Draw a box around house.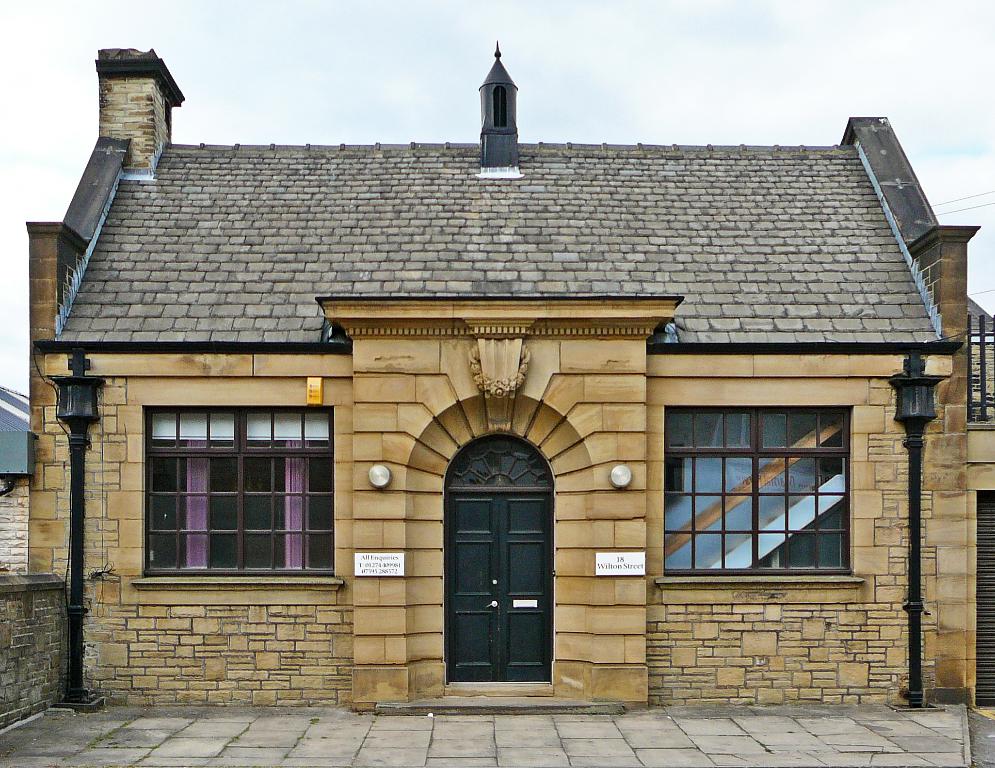
x1=58 y1=44 x2=955 y2=745.
